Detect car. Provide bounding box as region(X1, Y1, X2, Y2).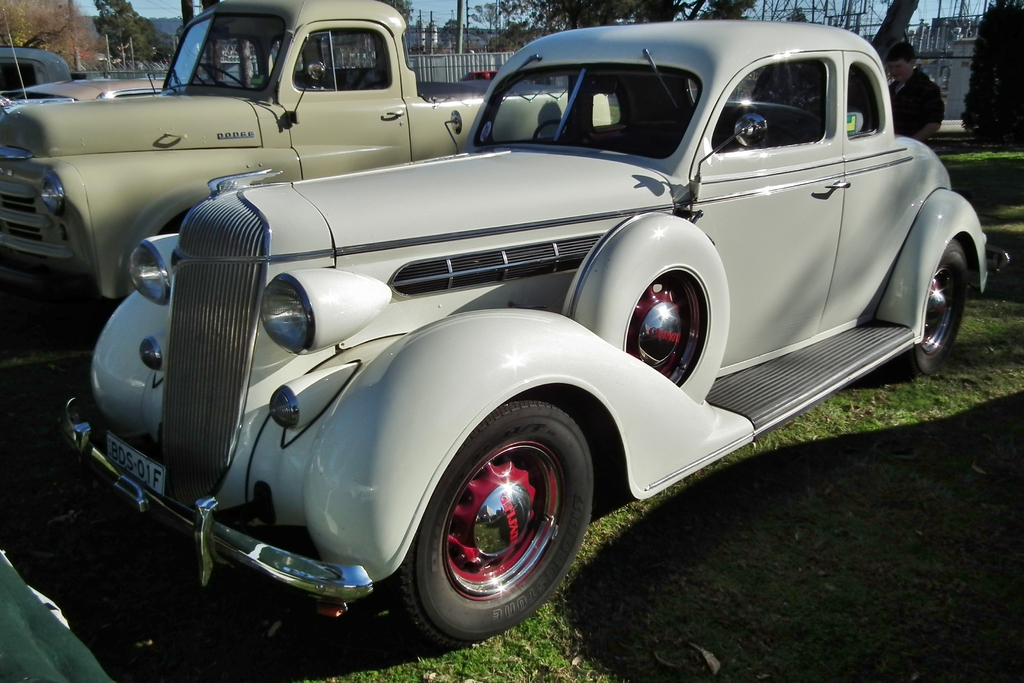
region(4, 74, 161, 99).
